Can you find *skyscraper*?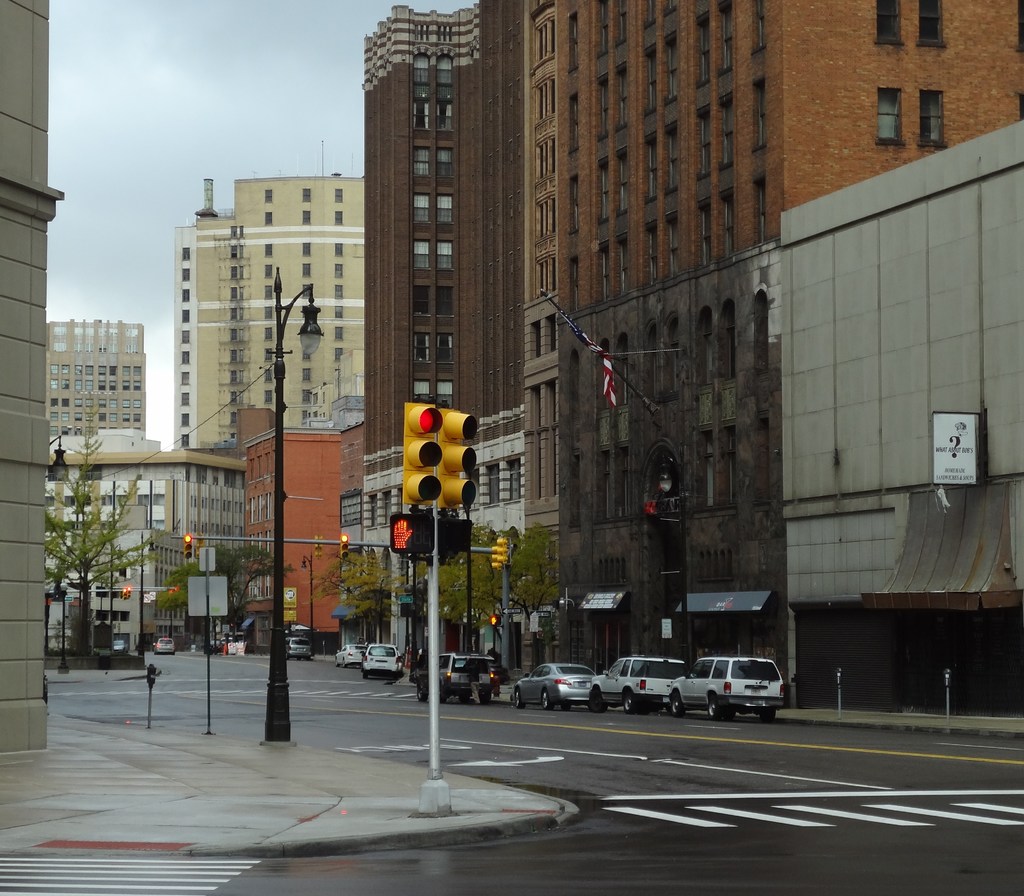
Yes, bounding box: {"x1": 35, "y1": 300, "x2": 131, "y2": 467}.
